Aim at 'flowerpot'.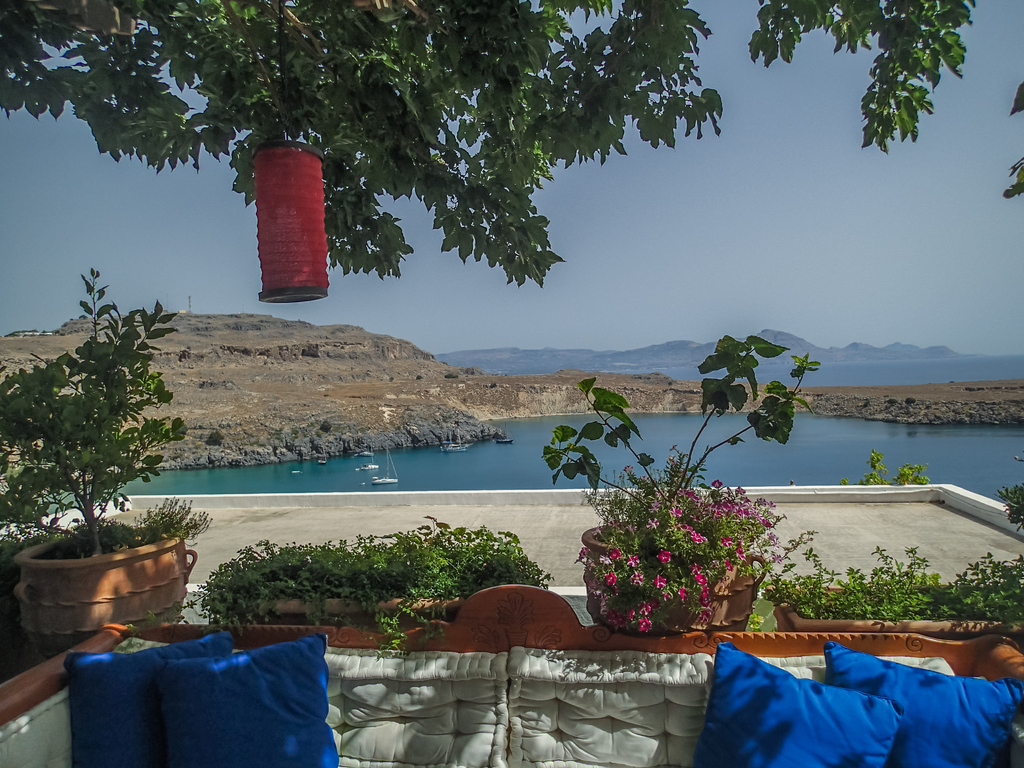
Aimed at [x1=767, y1=574, x2=1023, y2=628].
